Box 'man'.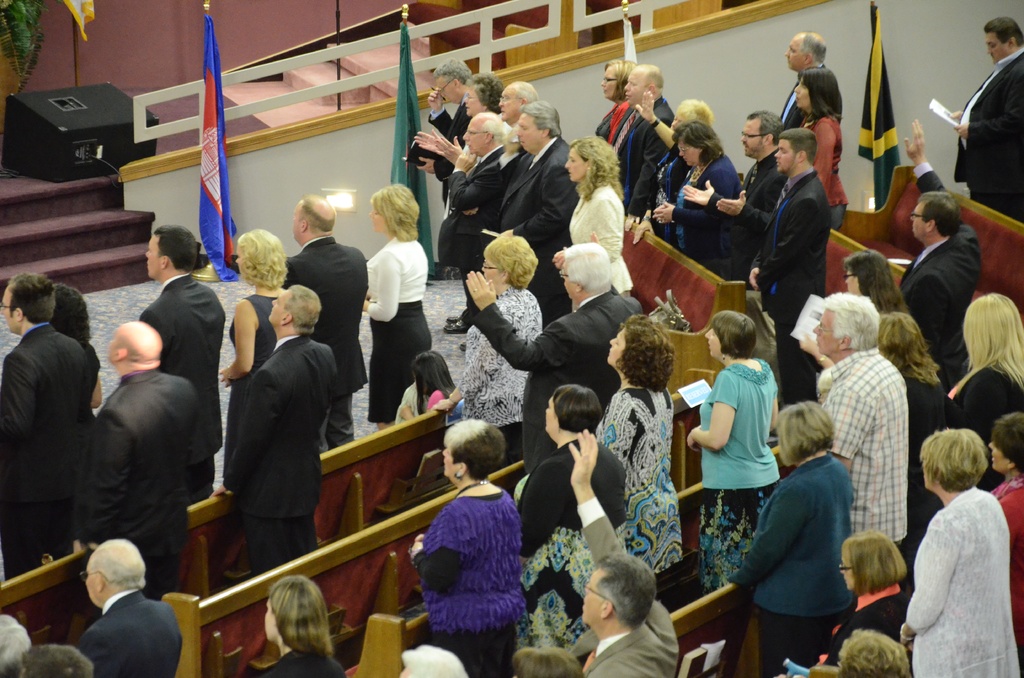
608/61/676/217.
